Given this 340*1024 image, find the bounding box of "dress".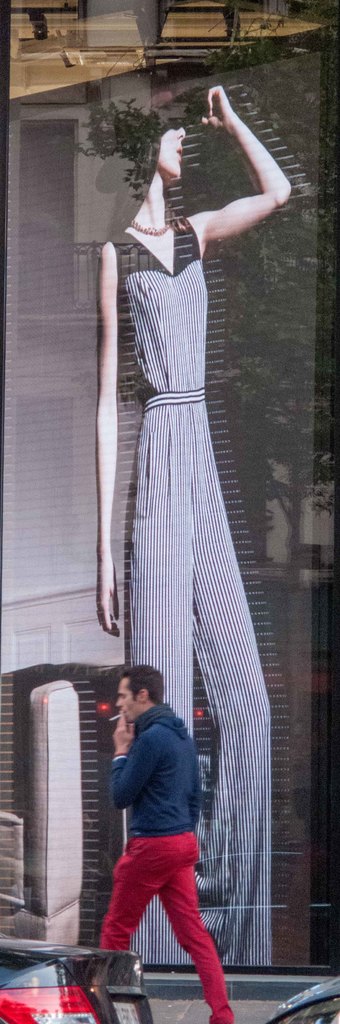
select_region(121, 221, 300, 981).
